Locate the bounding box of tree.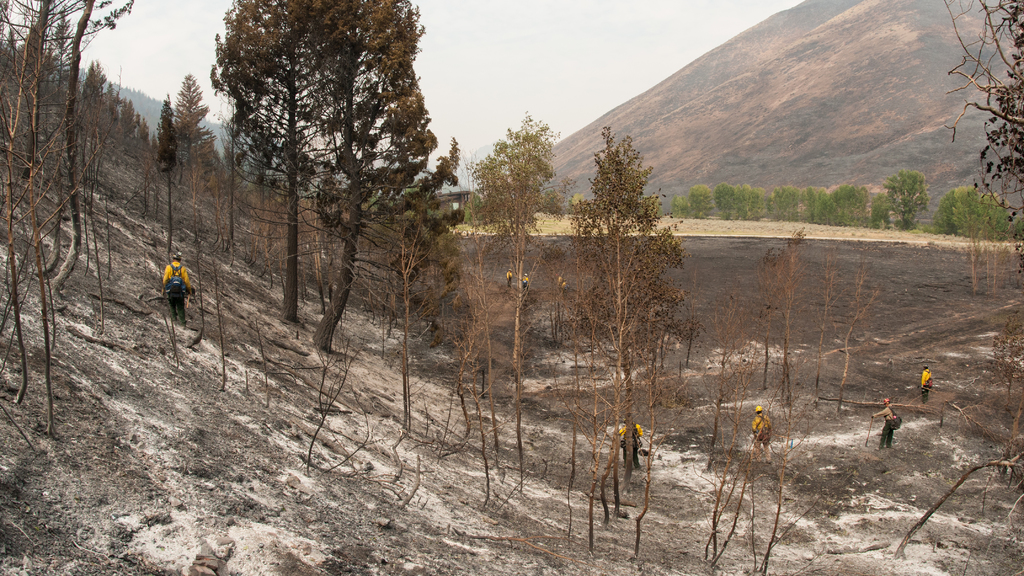
Bounding box: x1=714, y1=181, x2=766, y2=228.
